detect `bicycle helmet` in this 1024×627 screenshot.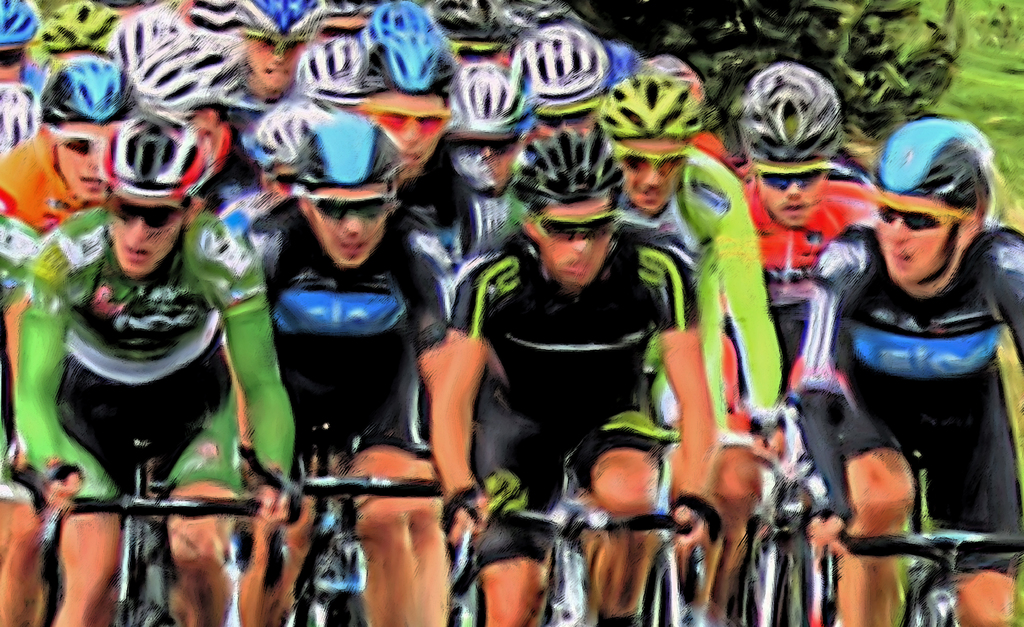
Detection: [left=351, top=0, right=434, bottom=40].
